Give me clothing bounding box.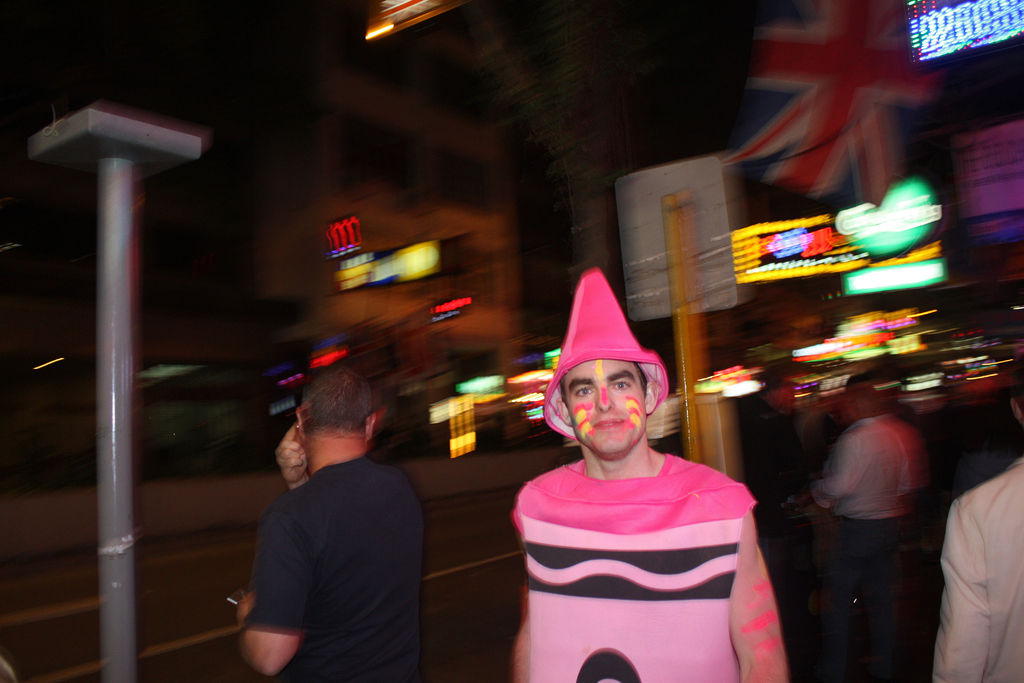
[left=929, top=454, right=1023, bottom=682].
